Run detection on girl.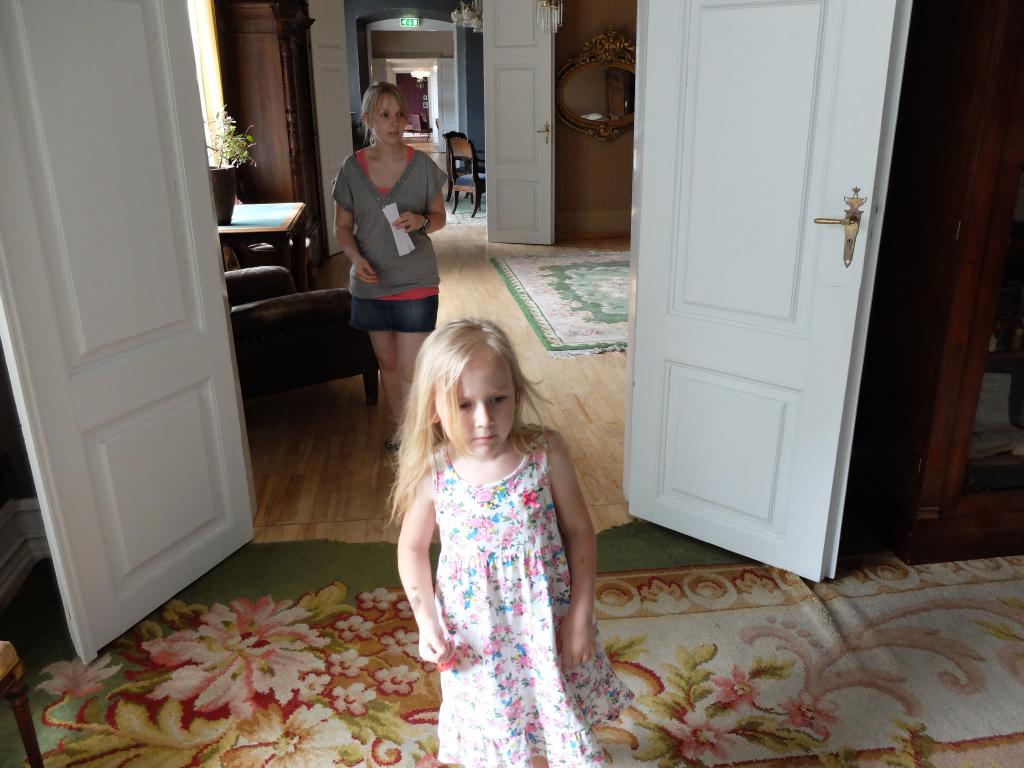
Result: box=[381, 307, 646, 767].
